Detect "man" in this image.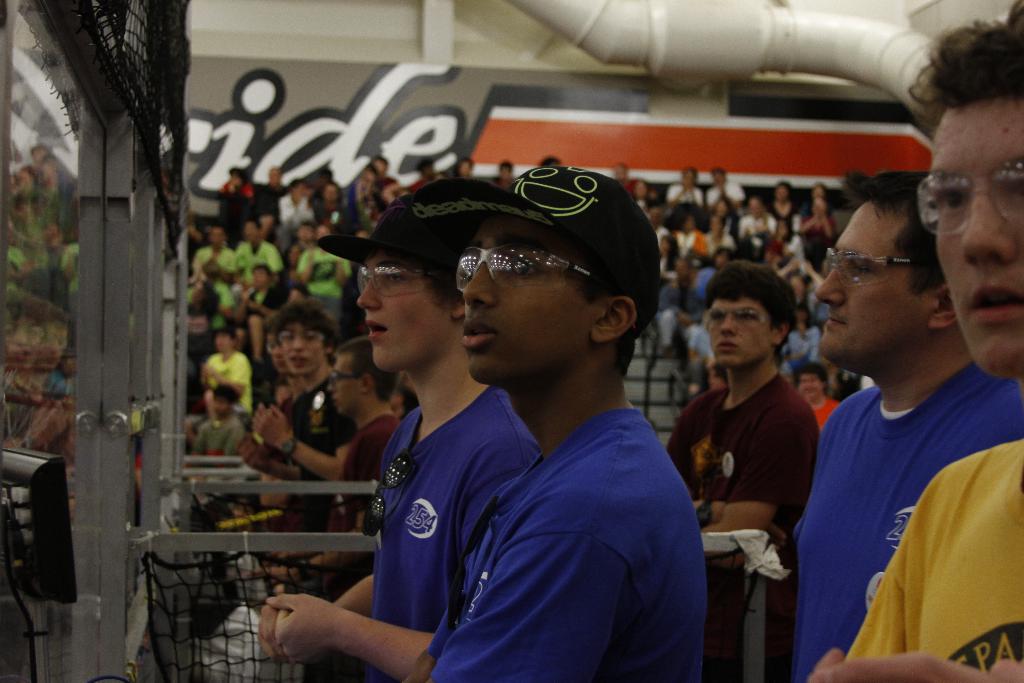
Detection: [x1=789, y1=169, x2=1019, y2=682].
